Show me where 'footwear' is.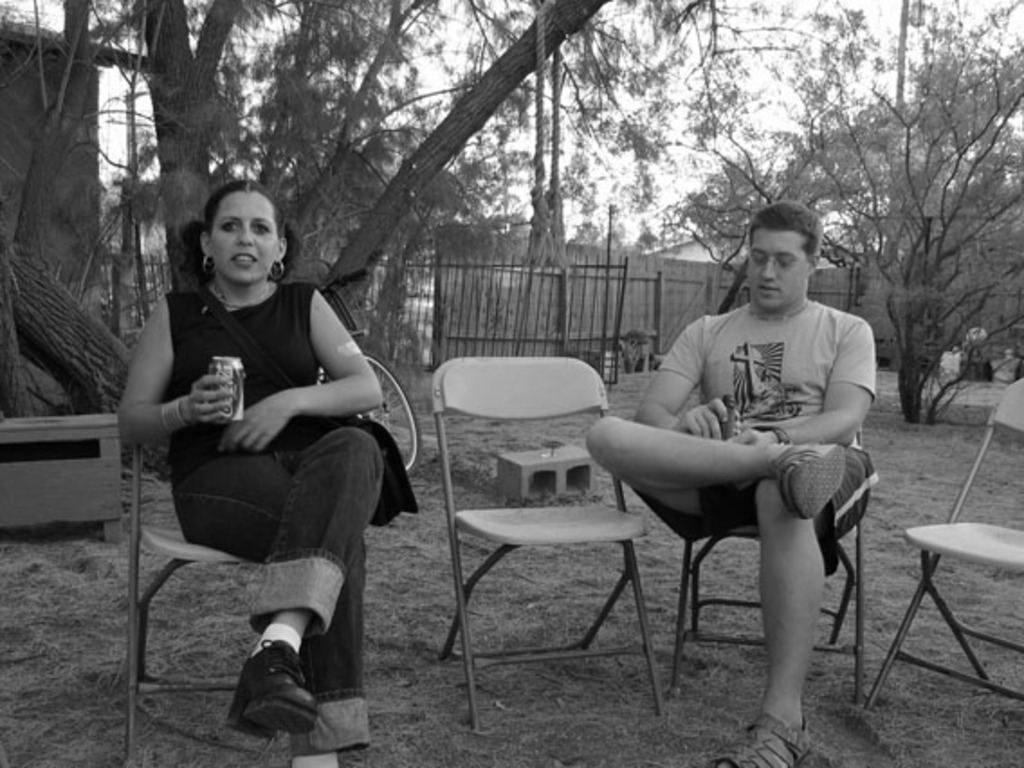
'footwear' is at BBox(227, 638, 323, 743).
